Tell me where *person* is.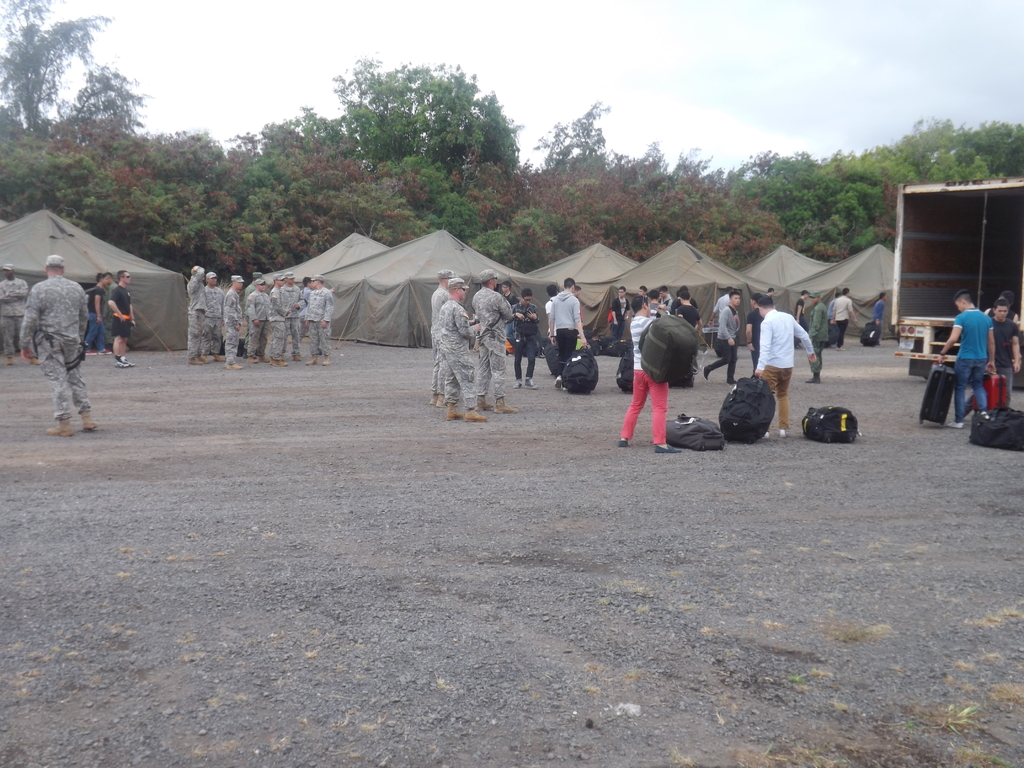
*person* is at BBox(620, 296, 682, 450).
